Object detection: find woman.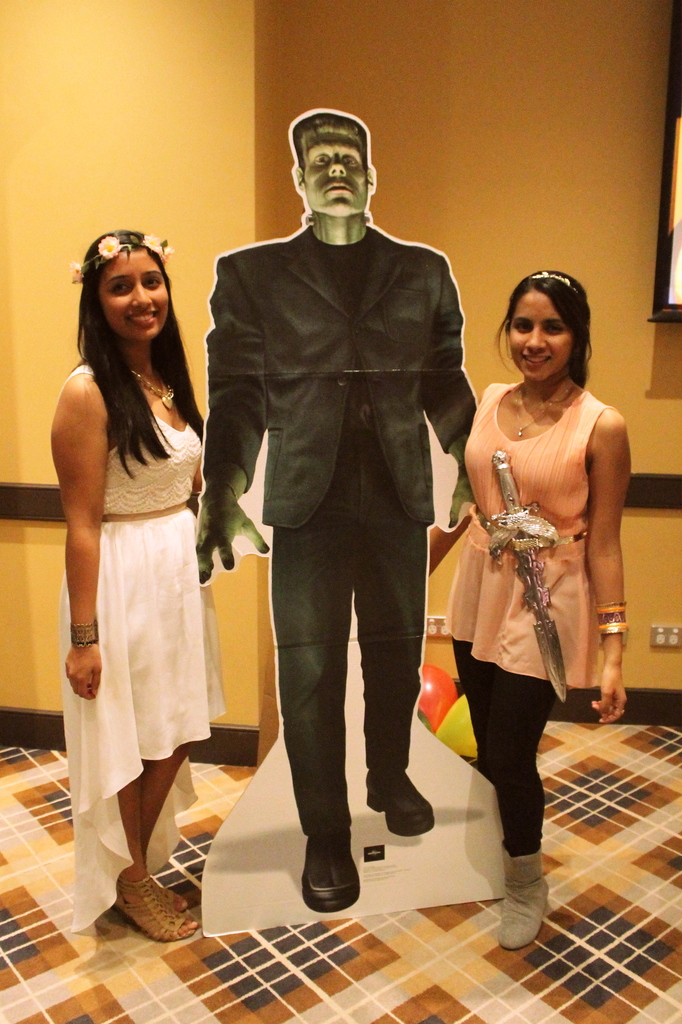
429/250/639/874.
